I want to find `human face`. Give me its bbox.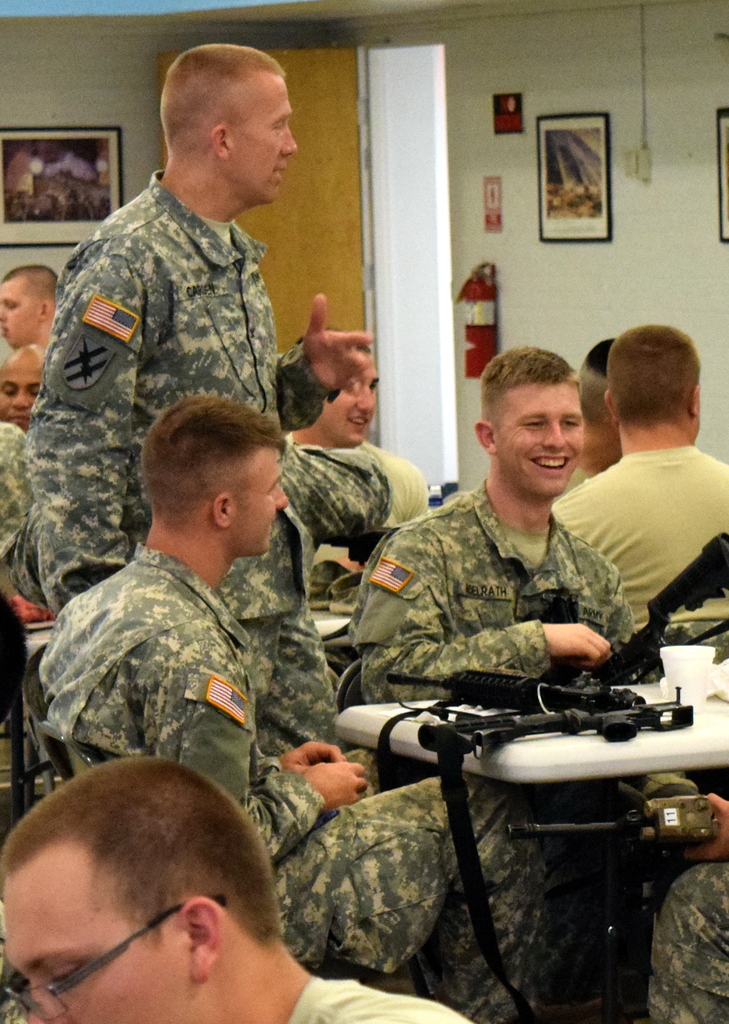
pyautogui.locateOnScreen(232, 78, 298, 204).
